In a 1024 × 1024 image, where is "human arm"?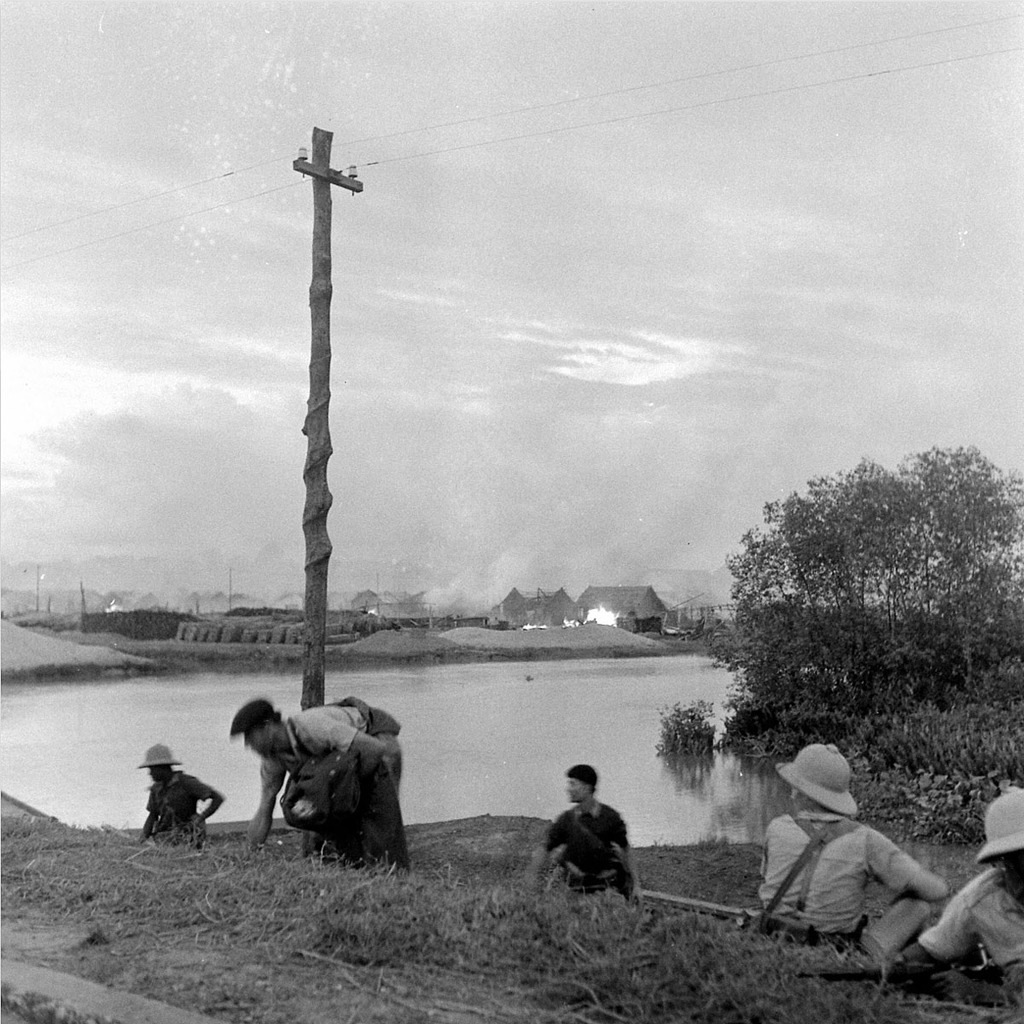
region(614, 801, 651, 911).
